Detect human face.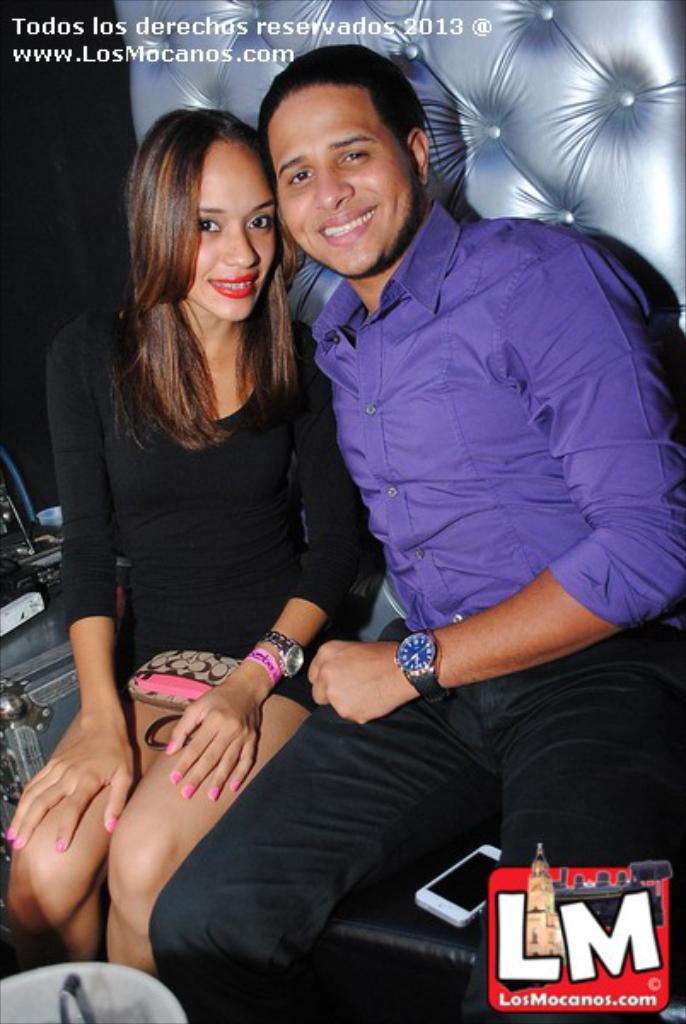
Detected at <bbox>181, 140, 276, 323</bbox>.
